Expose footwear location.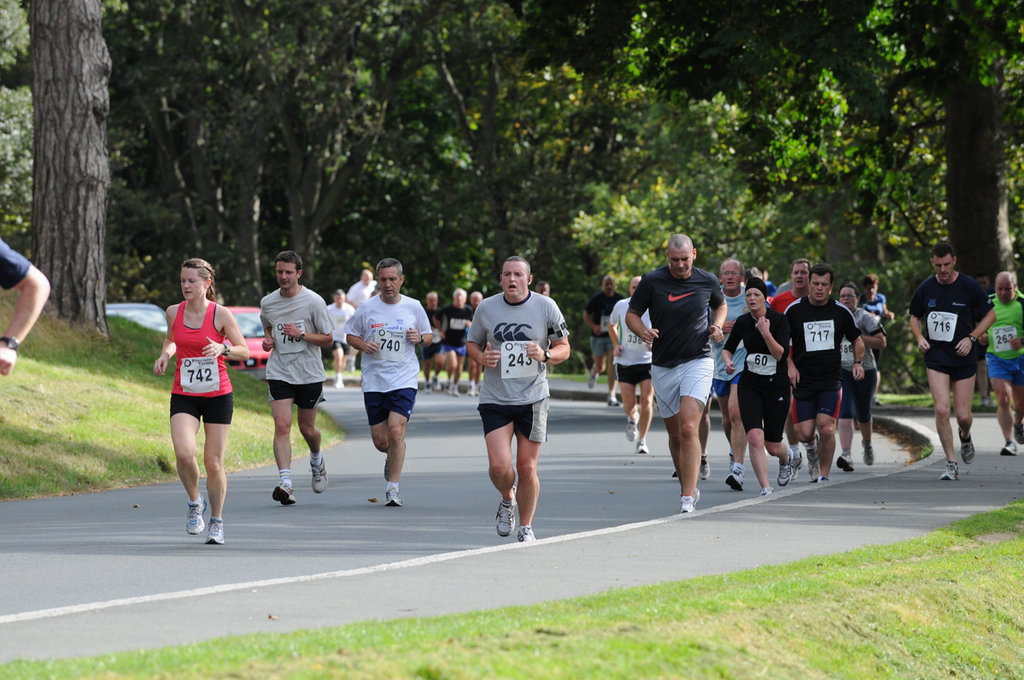
Exposed at select_region(998, 438, 1021, 457).
